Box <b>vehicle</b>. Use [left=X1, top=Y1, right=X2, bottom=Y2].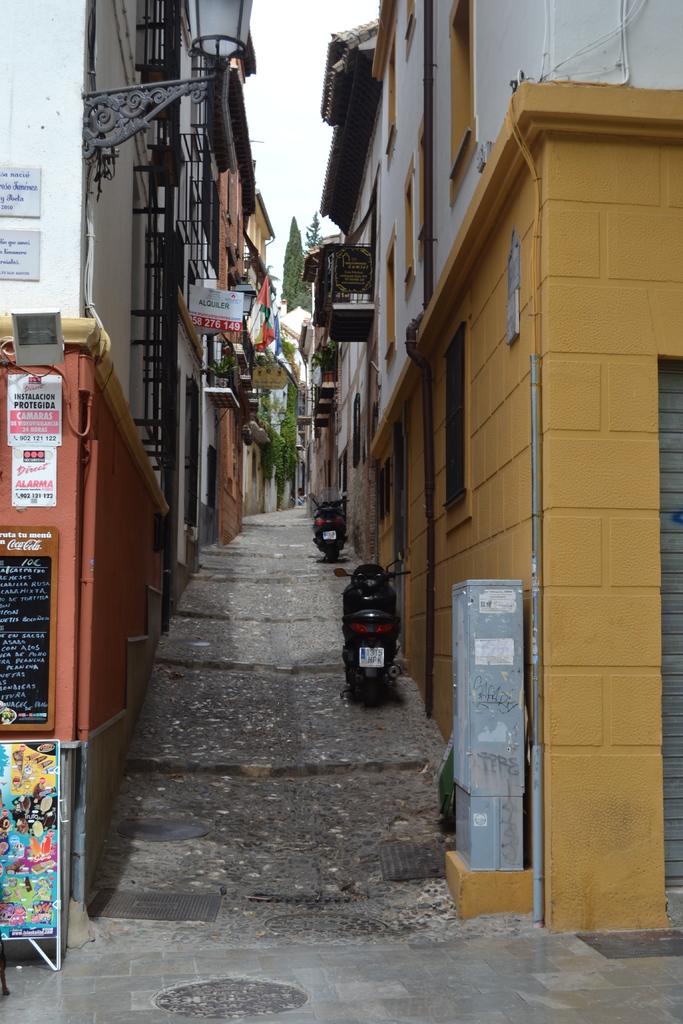
[left=311, top=488, right=351, bottom=560].
